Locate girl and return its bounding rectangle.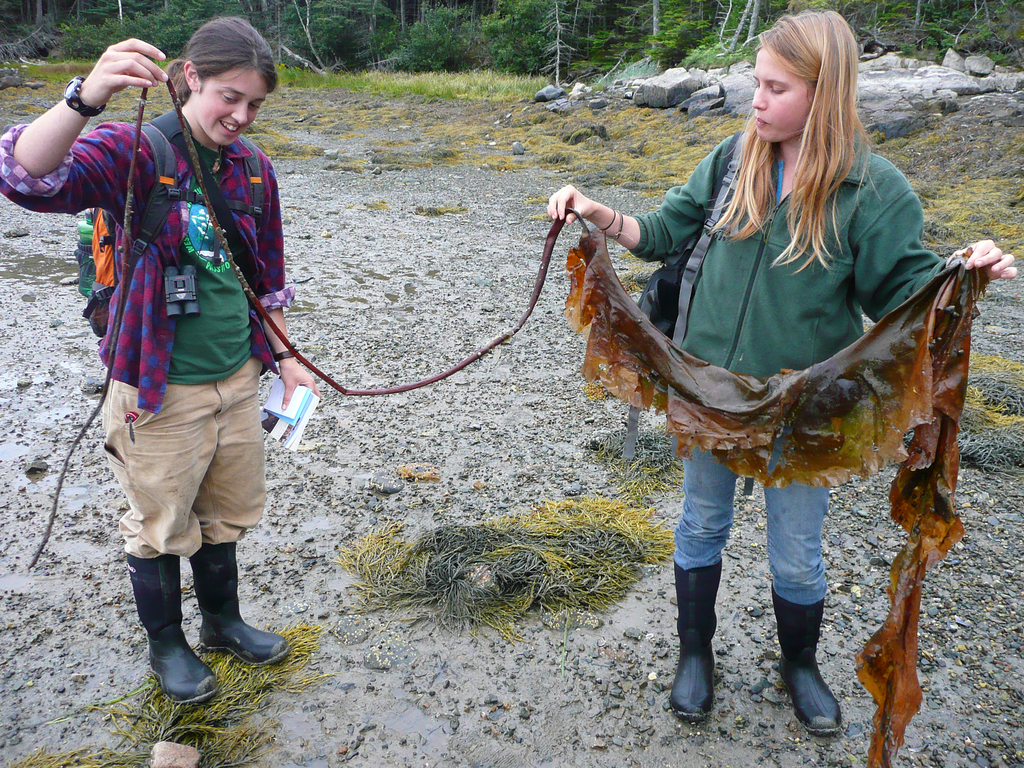
bbox=[0, 15, 323, 699].
